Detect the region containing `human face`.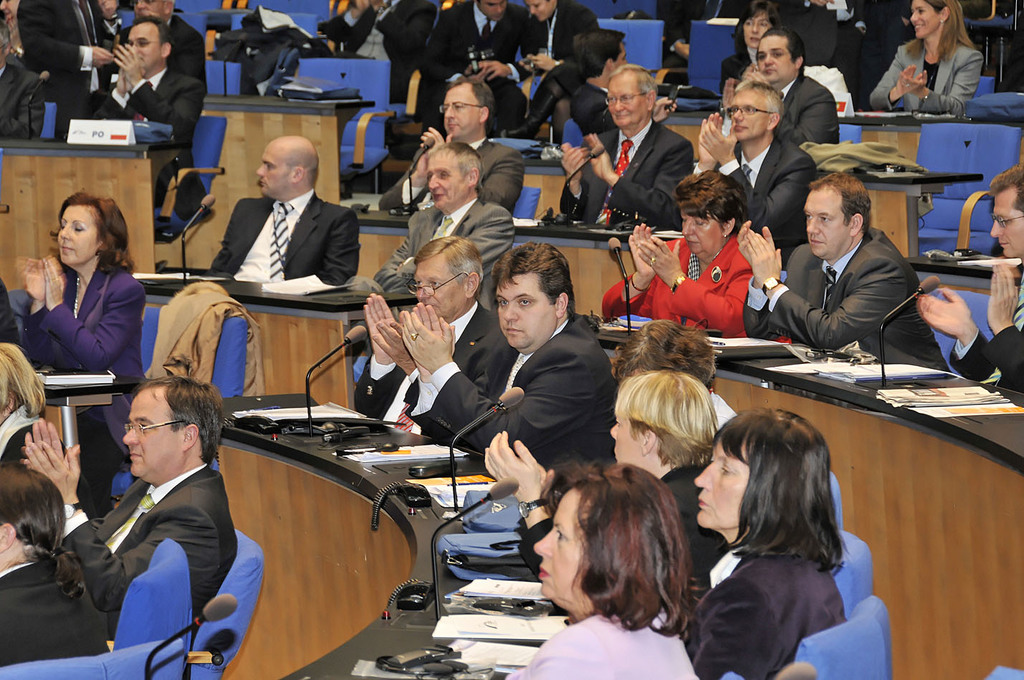
BBox(533, 484, 585, 603).
